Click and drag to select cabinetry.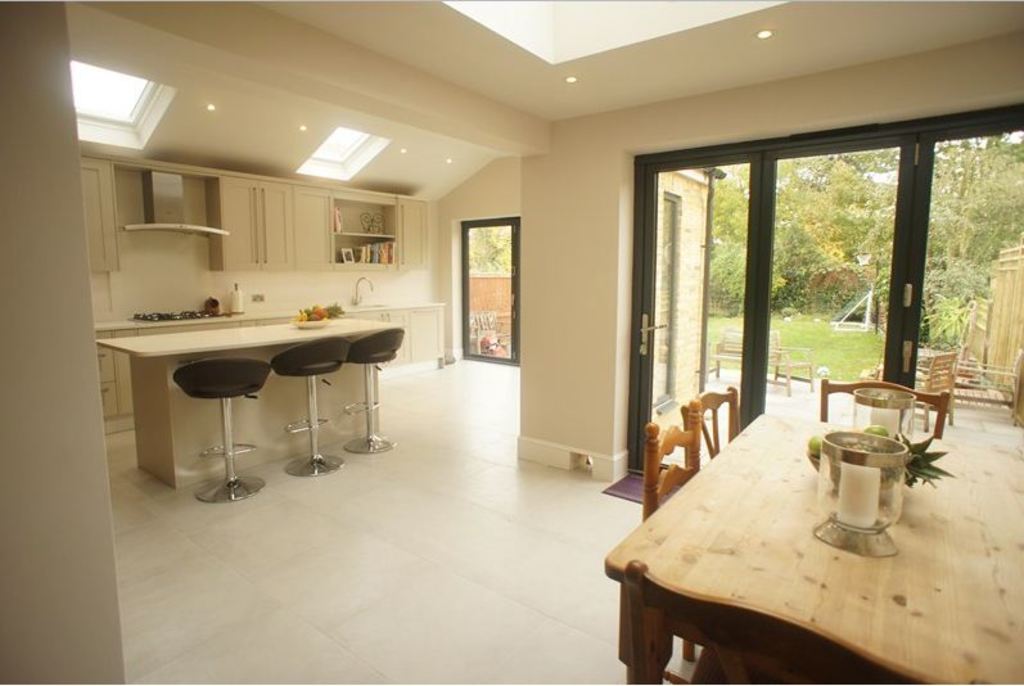
Selection: (x1=203, y1=182, x2=427, y2=276).
